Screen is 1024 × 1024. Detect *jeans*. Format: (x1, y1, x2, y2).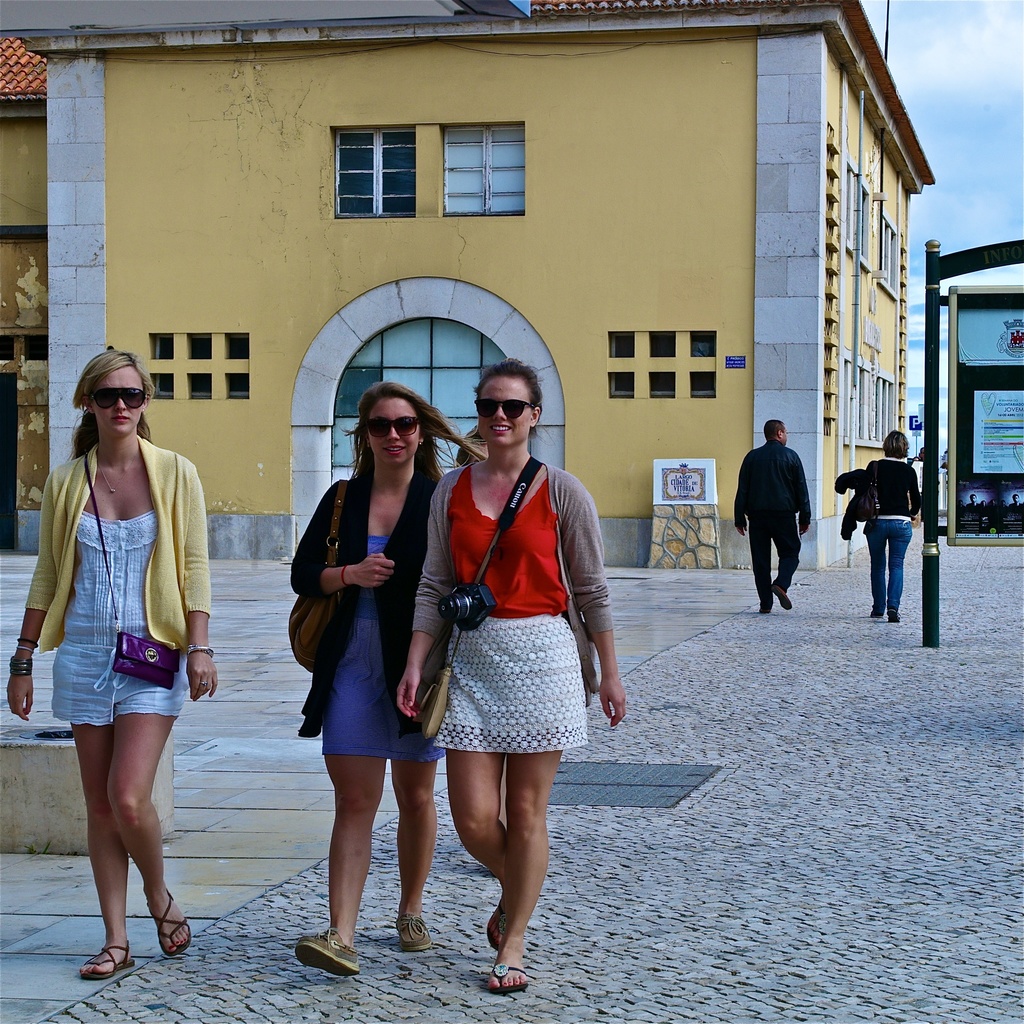
(863, 513, 909, 623).
